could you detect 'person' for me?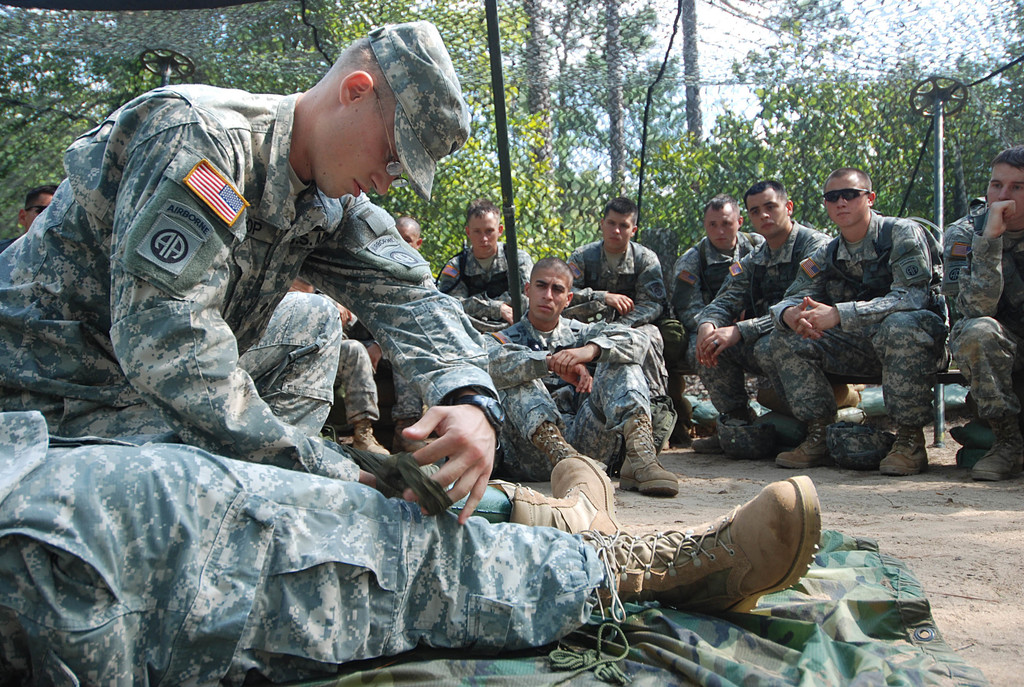
Detection result: {"x1": 435, "y1": 214, "x2": 535, "y2": 333}.
